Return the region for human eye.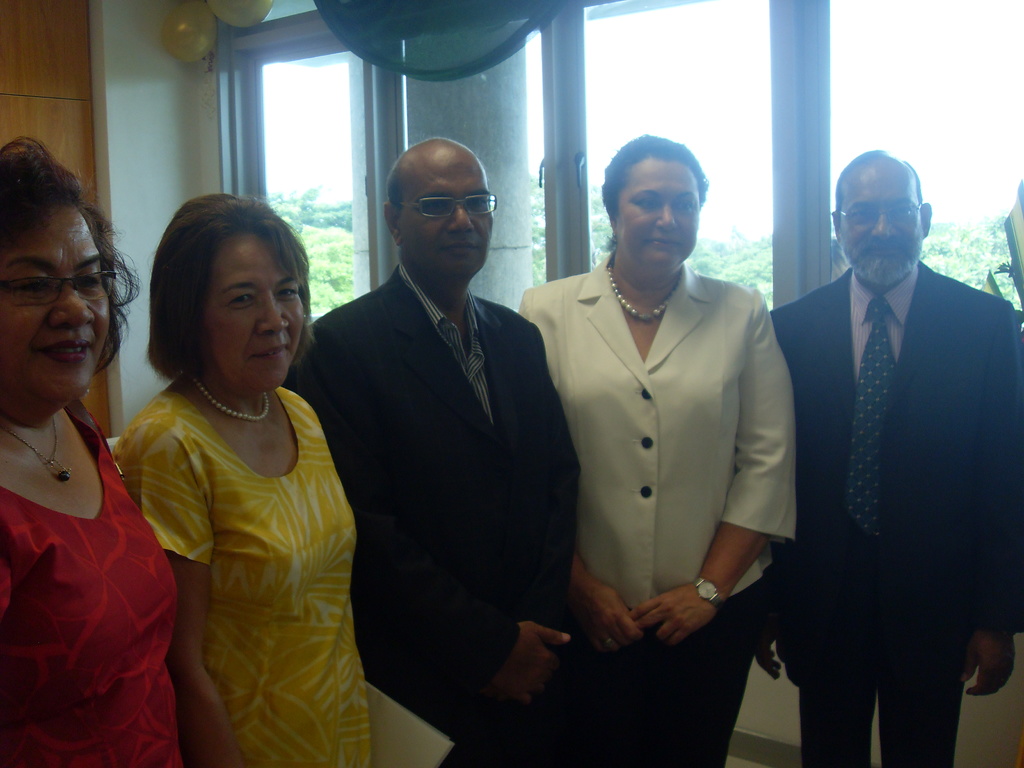
(420, 196, 447, 211).
